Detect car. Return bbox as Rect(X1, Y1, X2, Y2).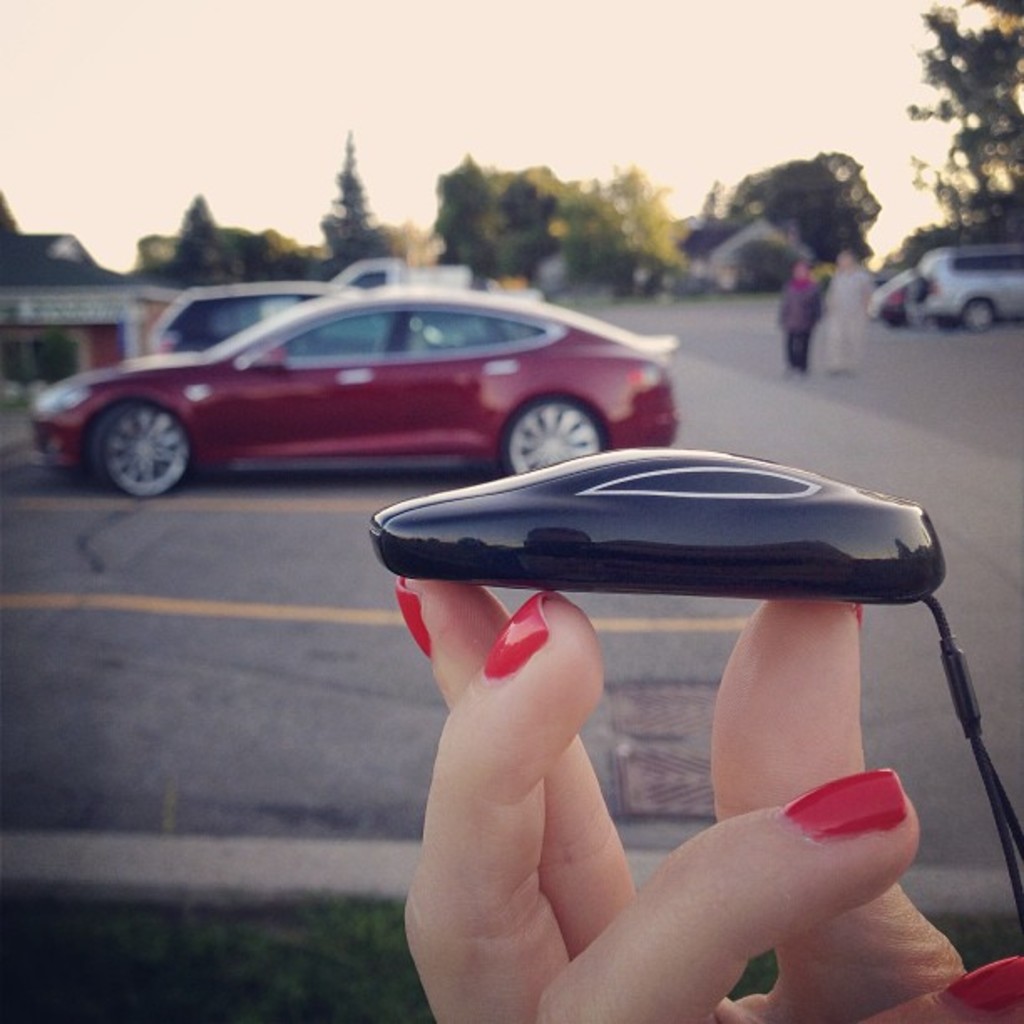
Rect(910, 239, 1022, 328).
